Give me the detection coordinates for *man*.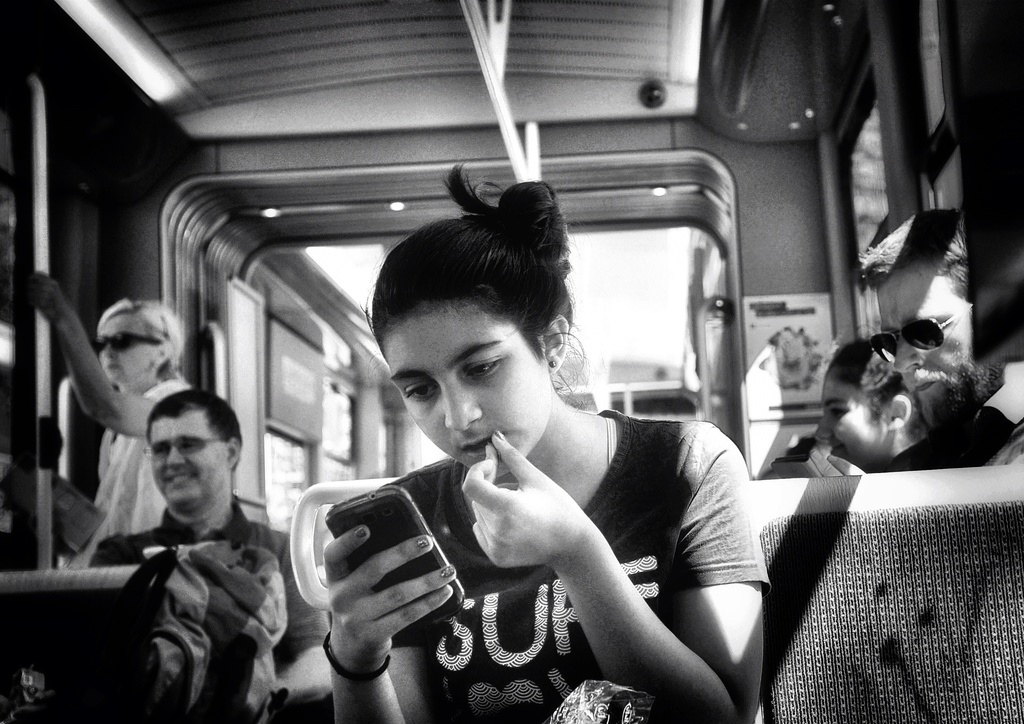
crop(81, 392, 333, 723).
